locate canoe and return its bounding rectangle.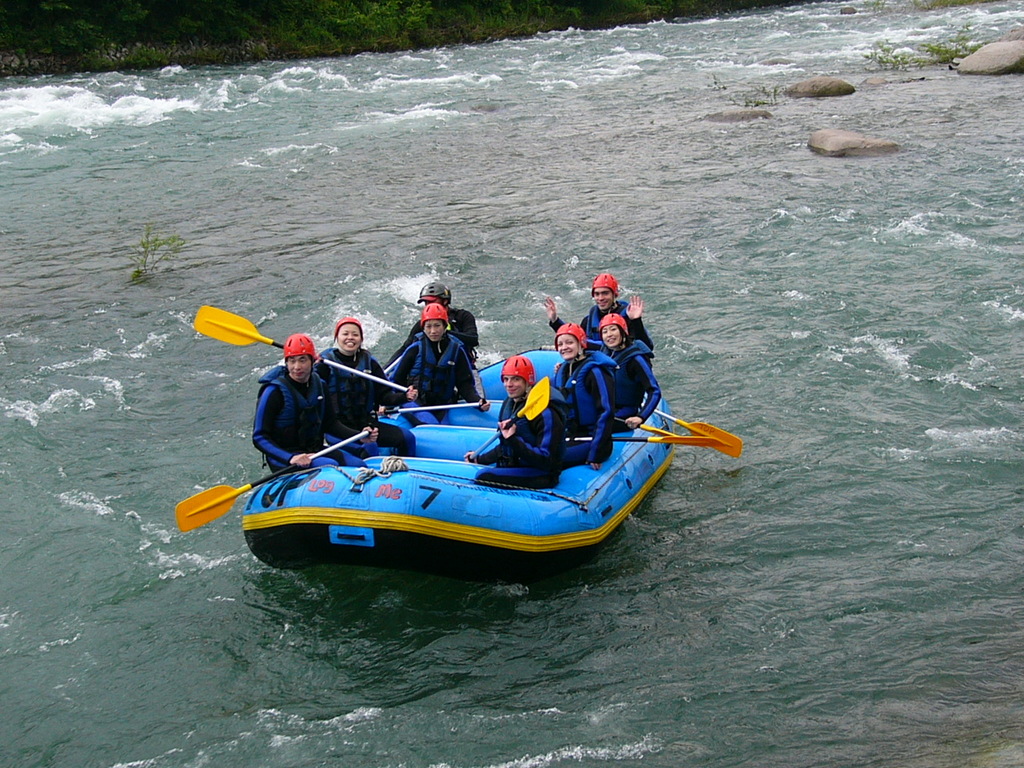
bbox=[241, 344, 677, 586].
